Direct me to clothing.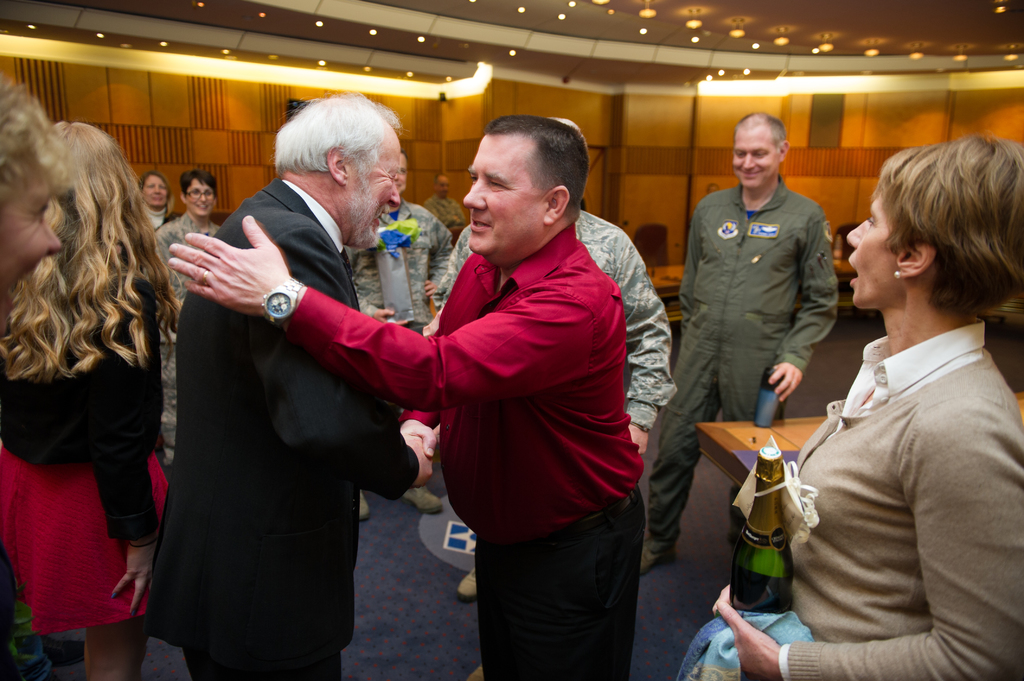
Direction: left=339, top=191, right=458, bottom=339.
